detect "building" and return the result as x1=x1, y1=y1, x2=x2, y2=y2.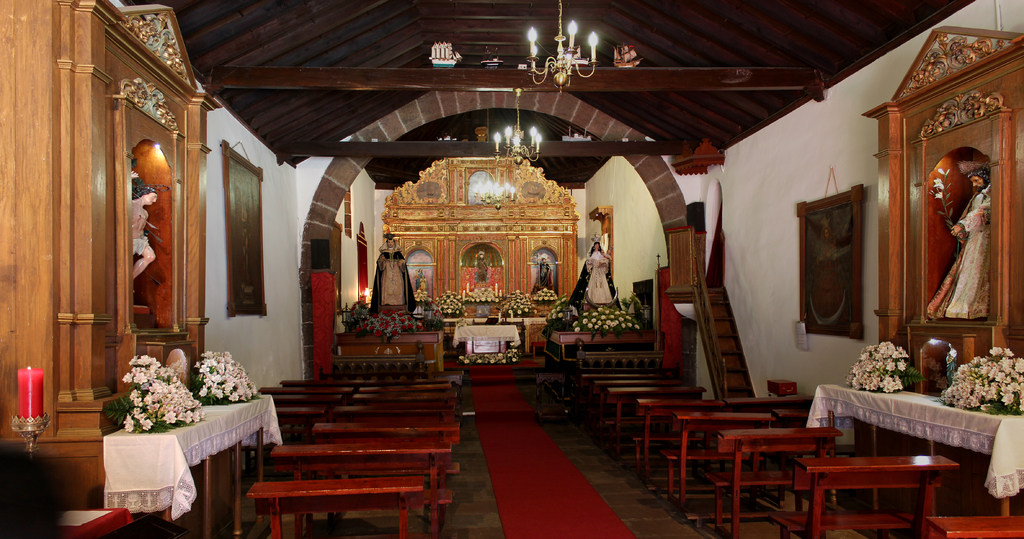
x1=0, y1=0, x2=1021, y2=538.
